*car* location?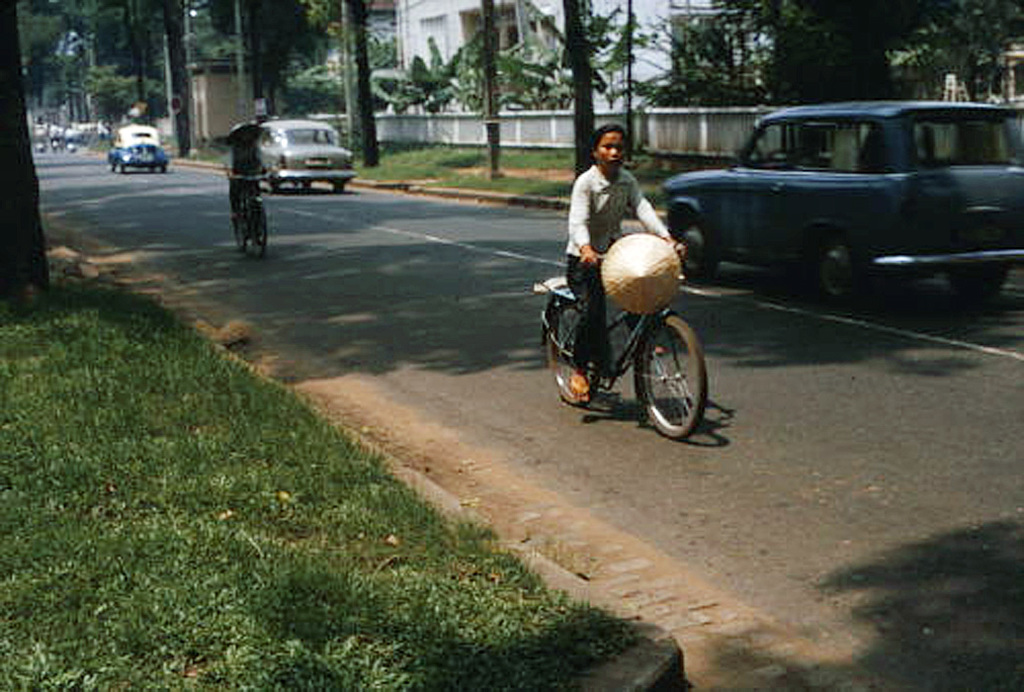
pyautogui.locateOnScreen(251, 118, 360, 192)
